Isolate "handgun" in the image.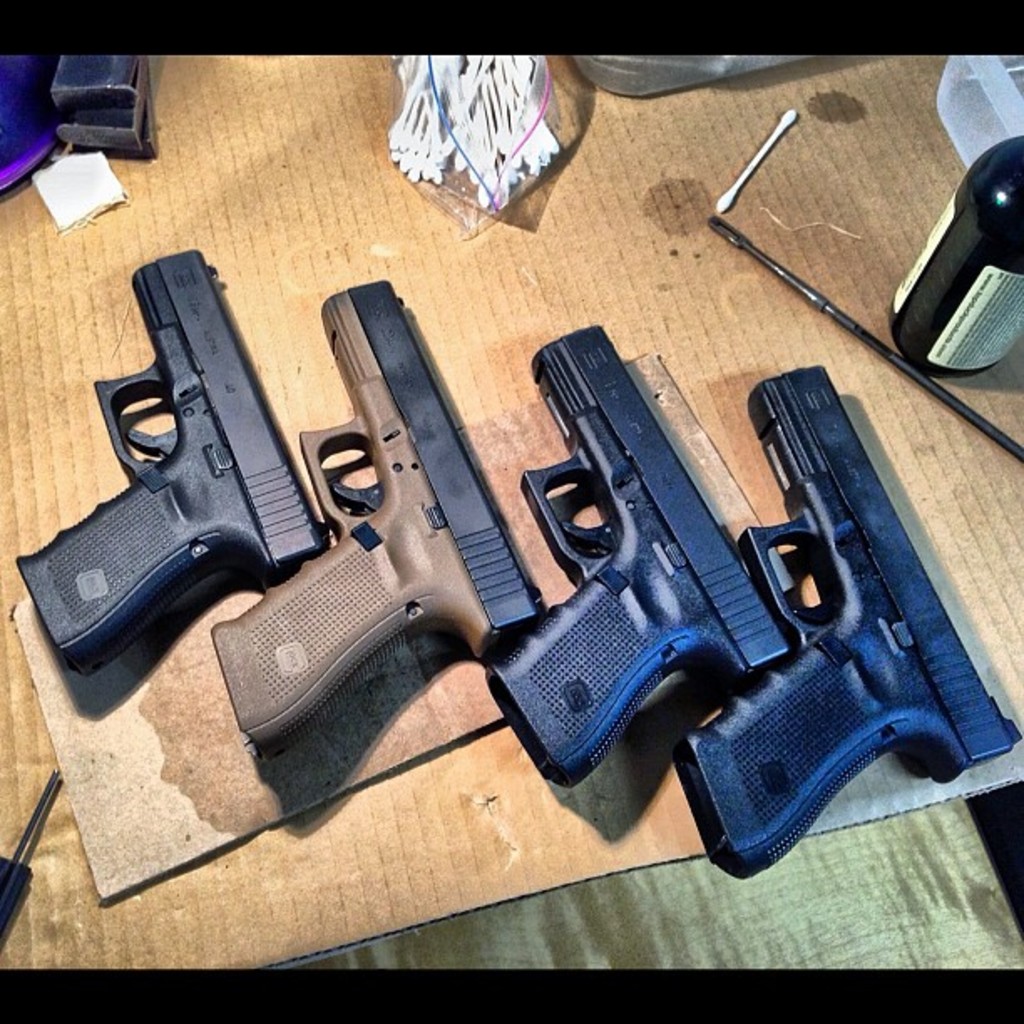
Isolated region: x1=209 y1=278 x2=549 y2=755.
